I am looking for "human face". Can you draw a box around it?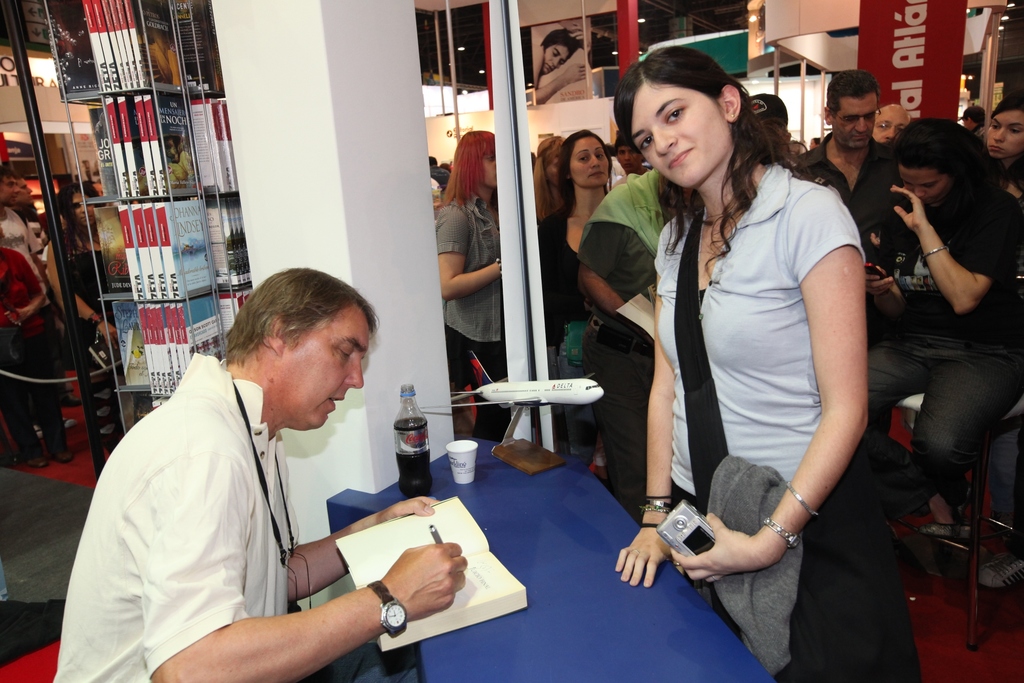
Sure, the bounding box is detection(279, 302, 371, 427).
